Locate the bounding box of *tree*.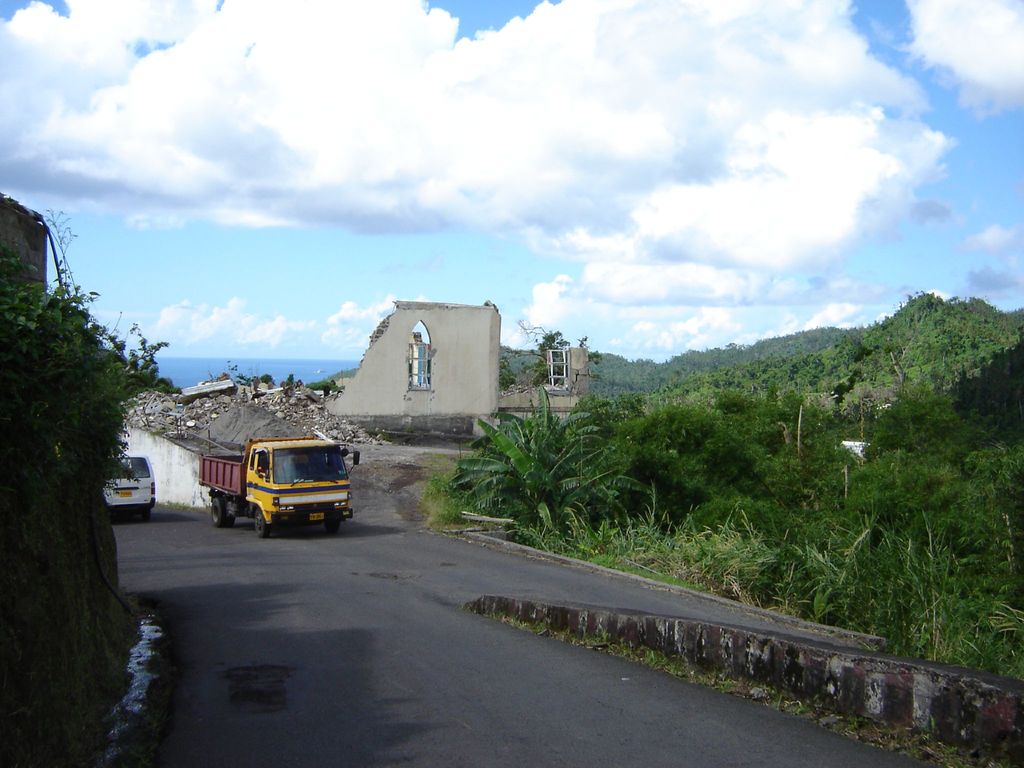
Bounding box: region(450, 385, 657, 532).
